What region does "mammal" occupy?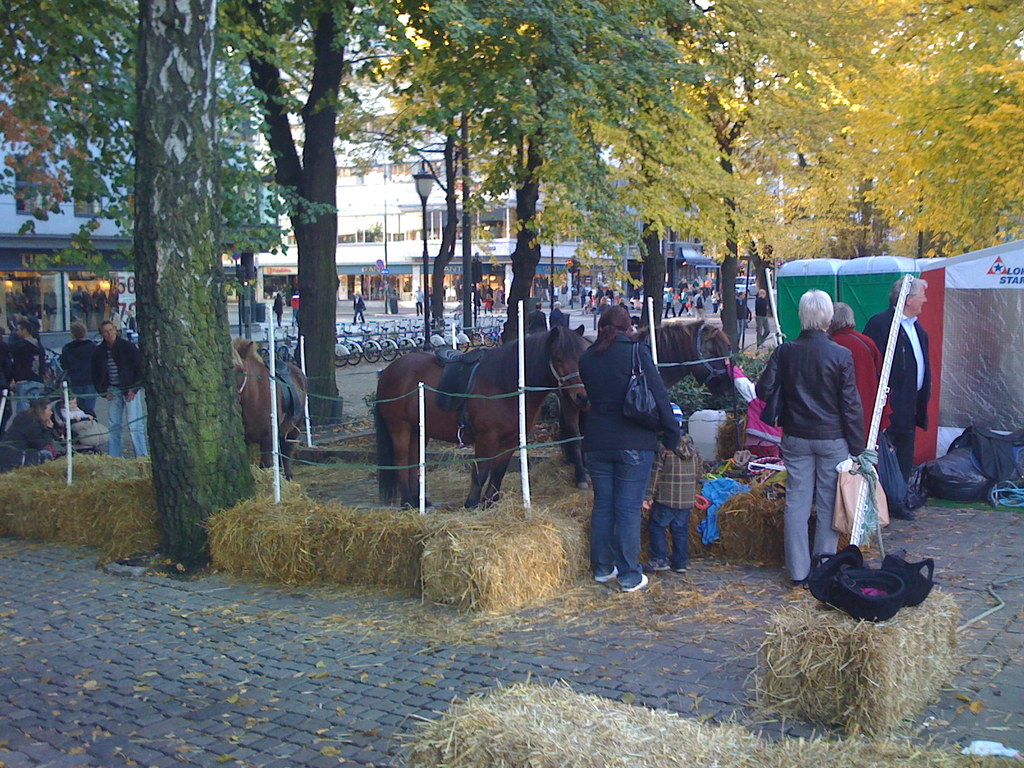
bbox(3, 404, 65, 454).
